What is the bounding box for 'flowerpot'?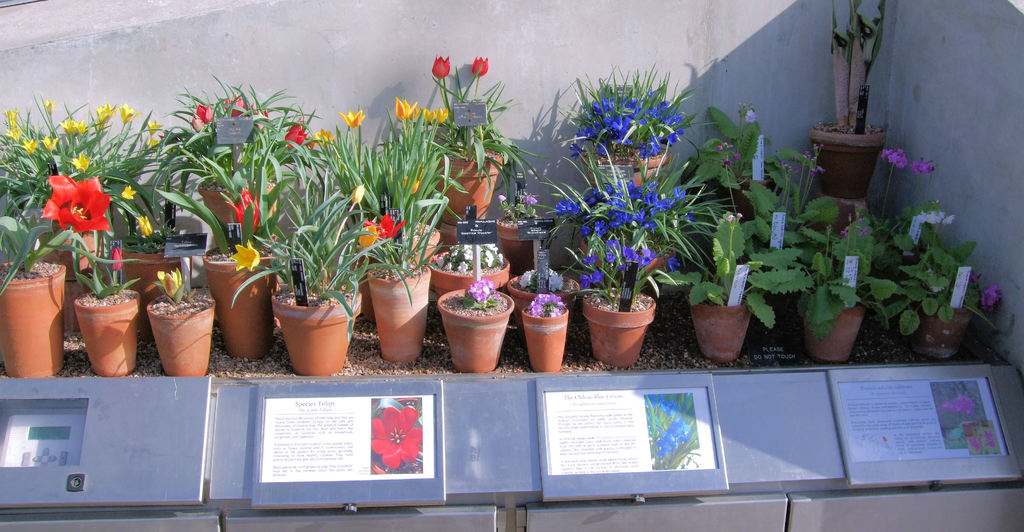
detection(199, 245, 274, 361).
